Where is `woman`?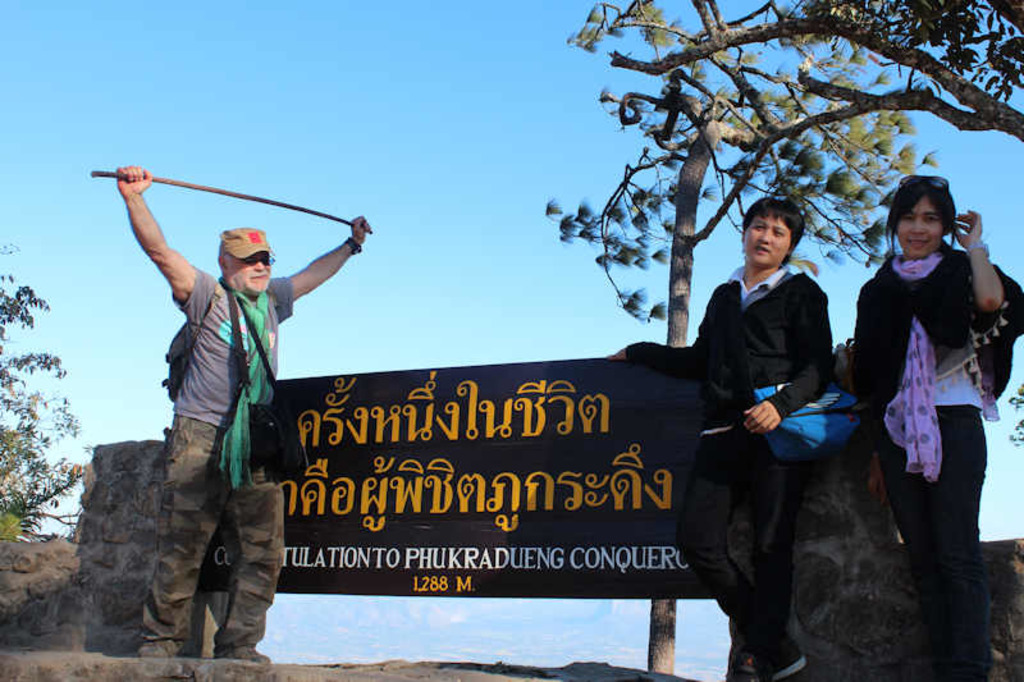
rect(611, 200, 835, 681).
